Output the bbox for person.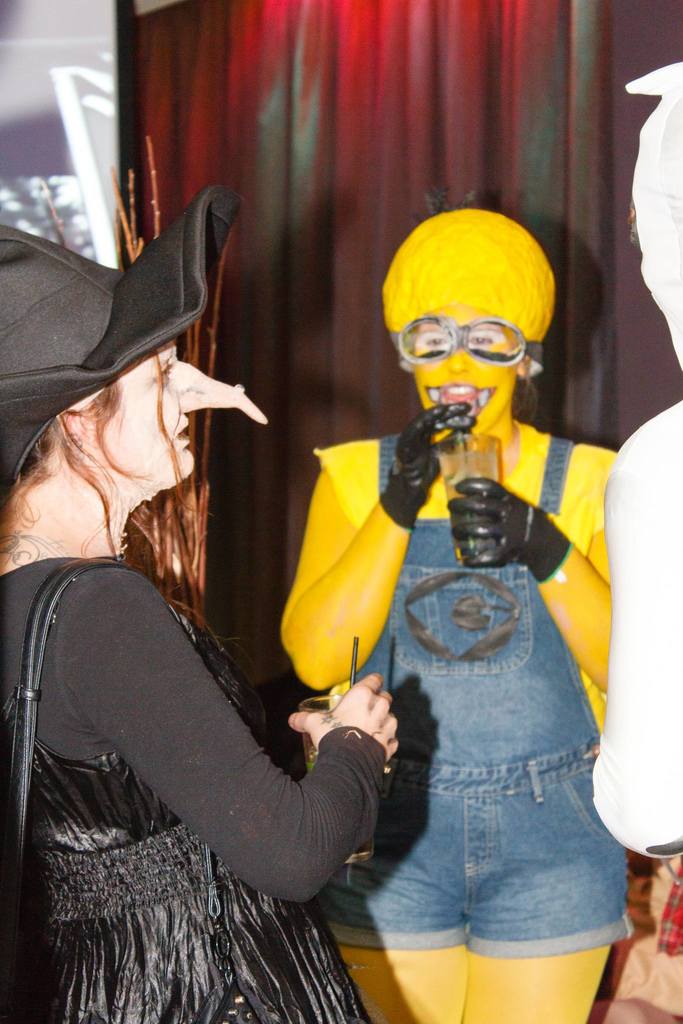
bbox=(0, 184, 397, 1022).
